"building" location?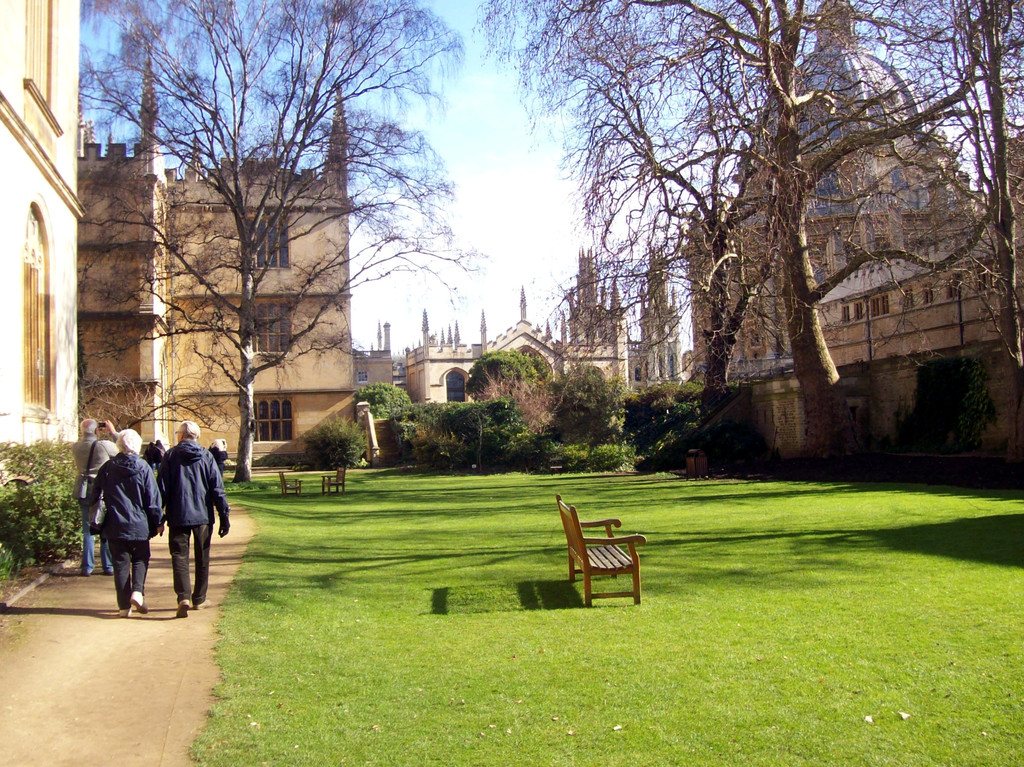
box=[682, 0, 1023, 460]
